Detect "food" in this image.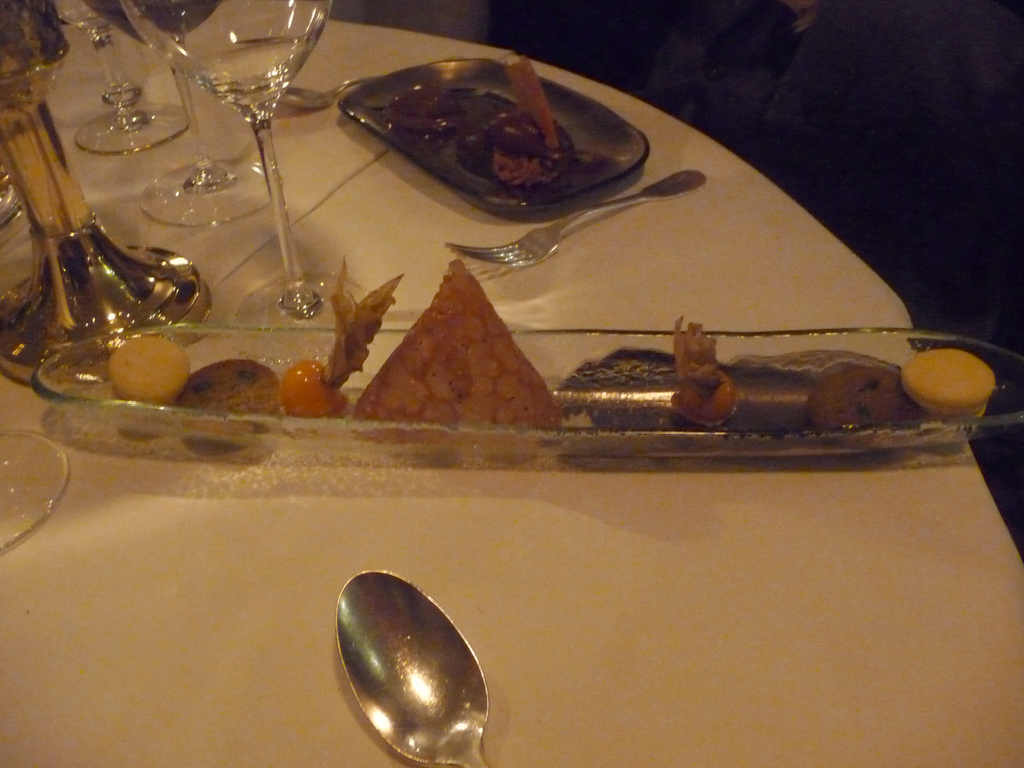
Detection: (left=897, top=349, right=1000, bottom=425).
